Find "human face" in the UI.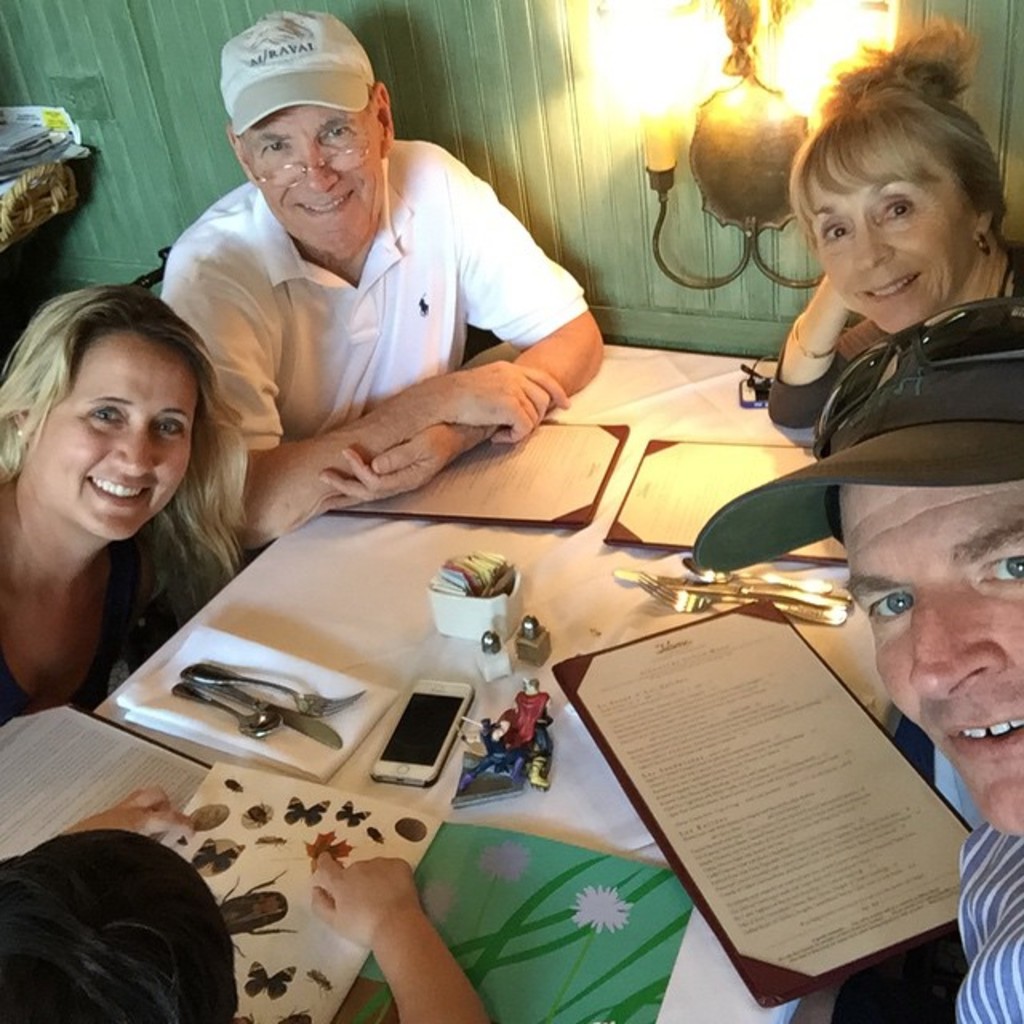
UI element at {"x1": 810, "y1": 141, "x2": 965, "y2": 331}.
